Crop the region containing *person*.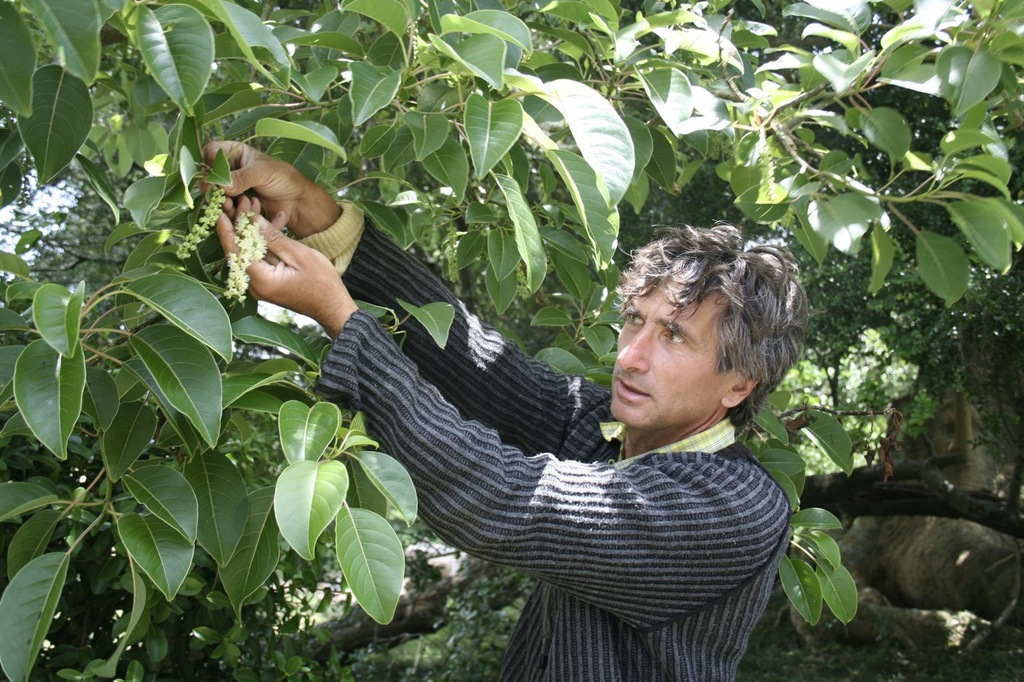
Crop region: (197, 141, 808, 681).
